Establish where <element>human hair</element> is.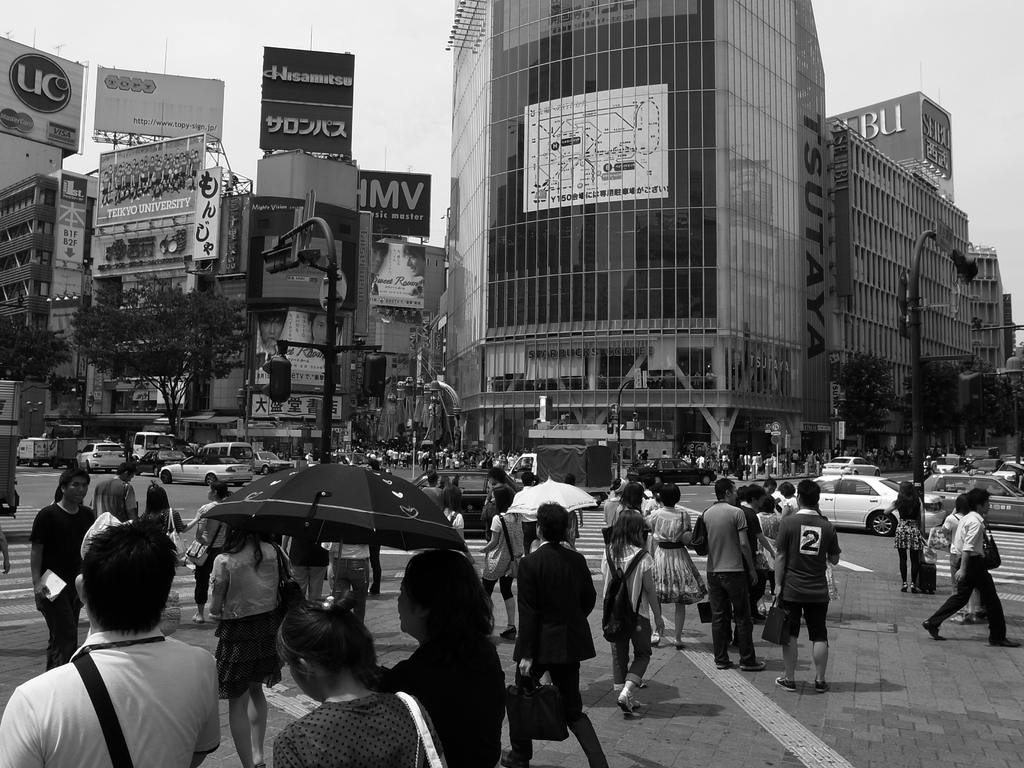
Established at left=967, top=486, right=987, bottom=508.
